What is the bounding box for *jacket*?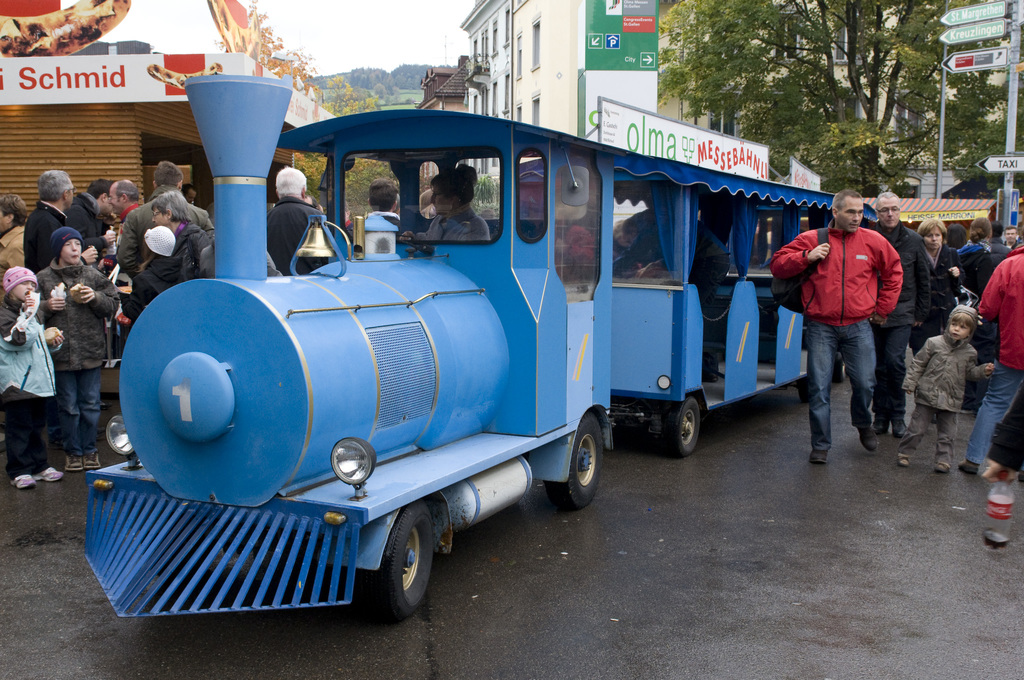
bbox(801, 210, 912, 337).
